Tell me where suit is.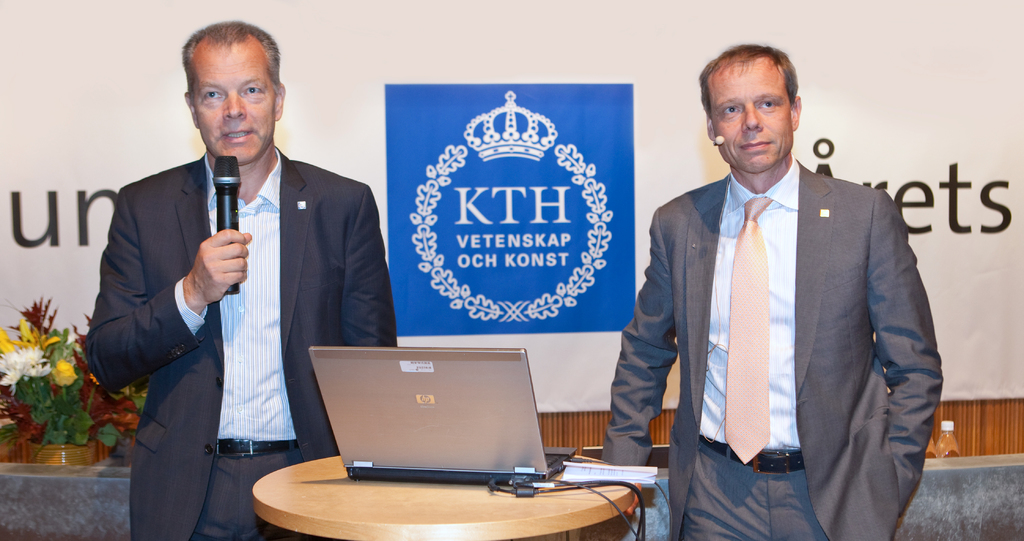
suit is at {"left": 84, "top": 146, "right": 399, "bottom": 540}.
